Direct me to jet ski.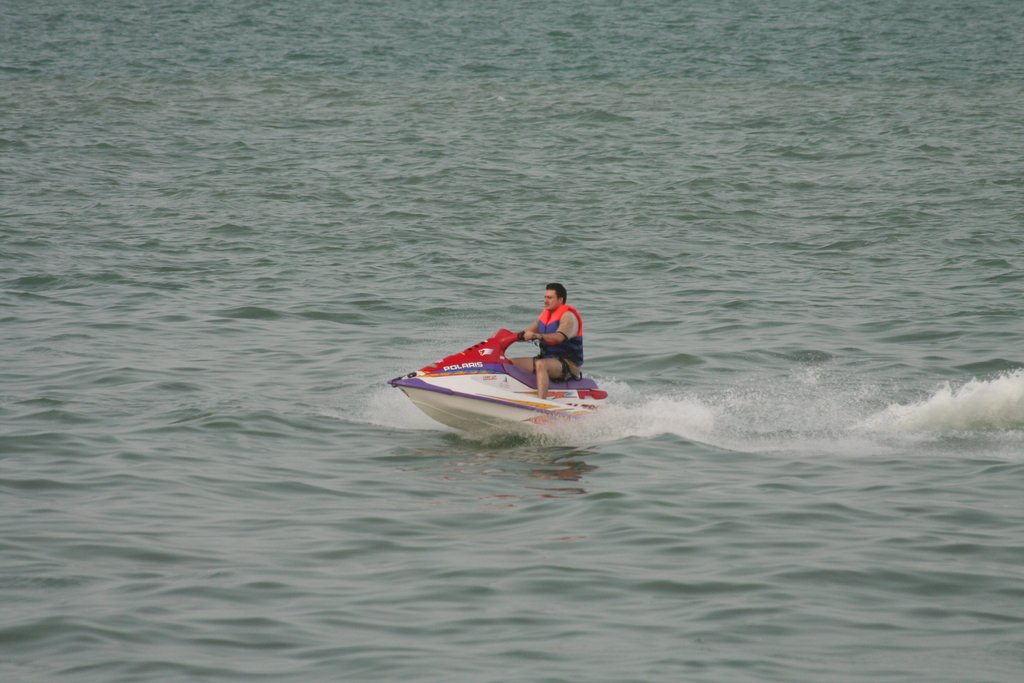
Direction: [x1=385, y1=329, x2=621, y2=438].
